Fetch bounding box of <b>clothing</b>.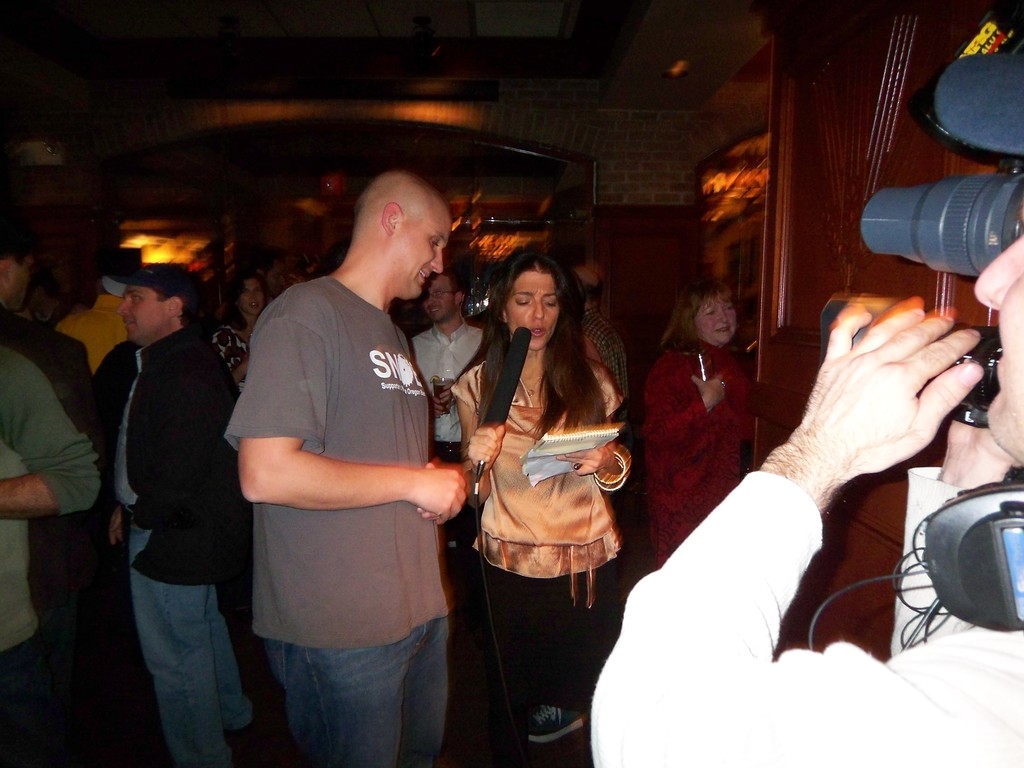
Bbox: BBox(409, 314, 489, 444).
